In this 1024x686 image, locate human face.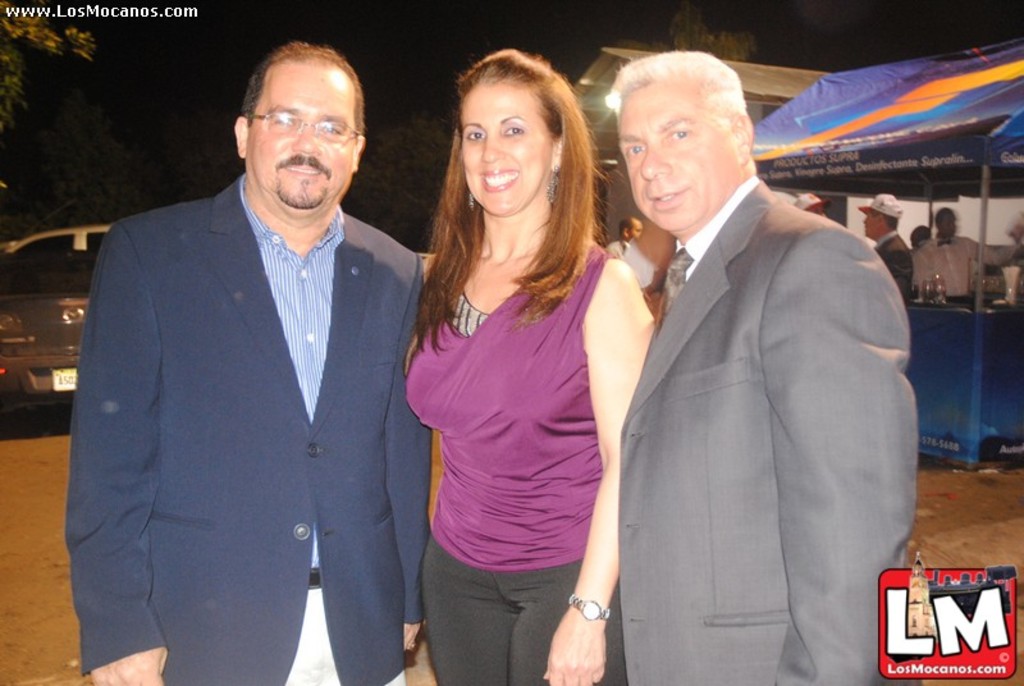
Bounding box: region(465, 82, 549, 216).
